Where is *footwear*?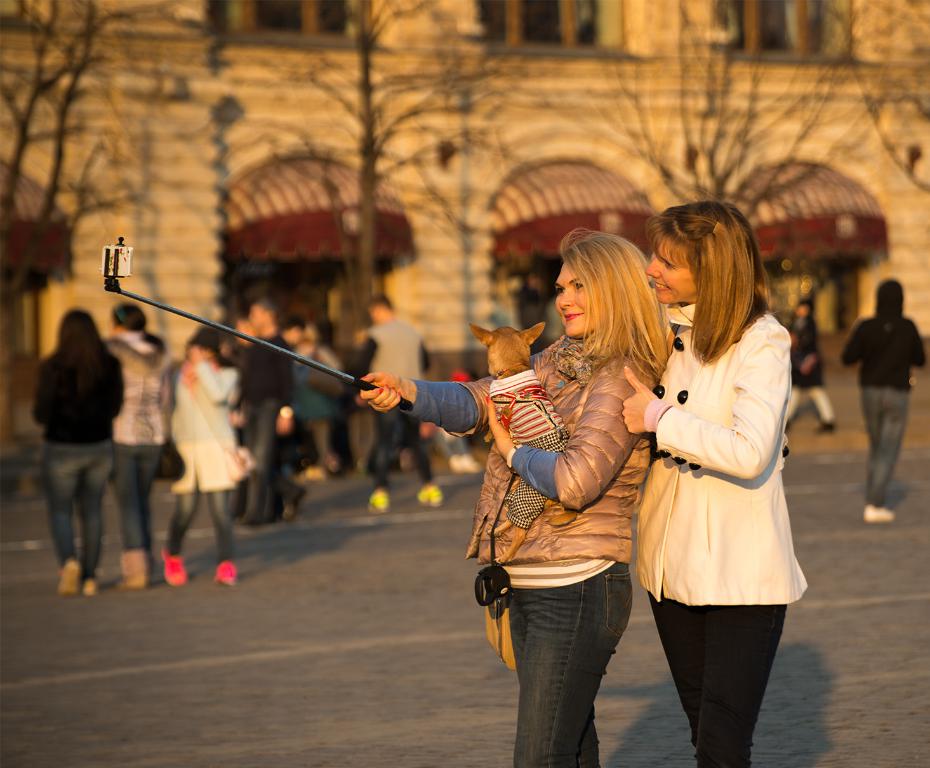
rect(417, 483, 438, 506).
